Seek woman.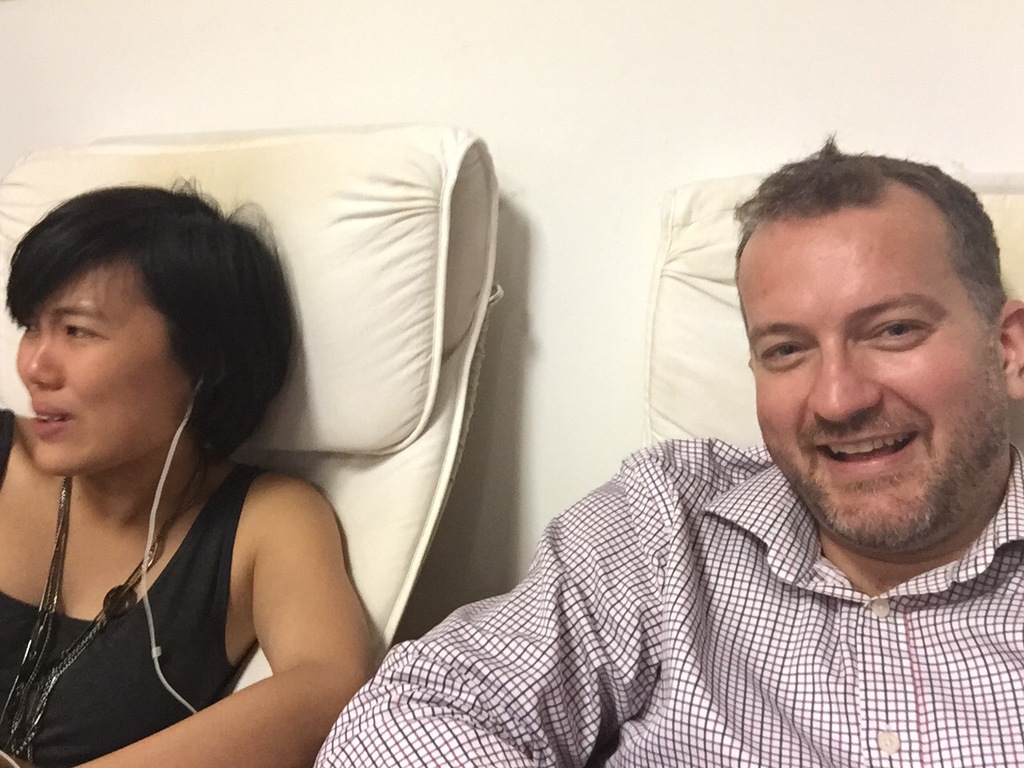
[x1=0, y1=177, x2=378, y2=767].
